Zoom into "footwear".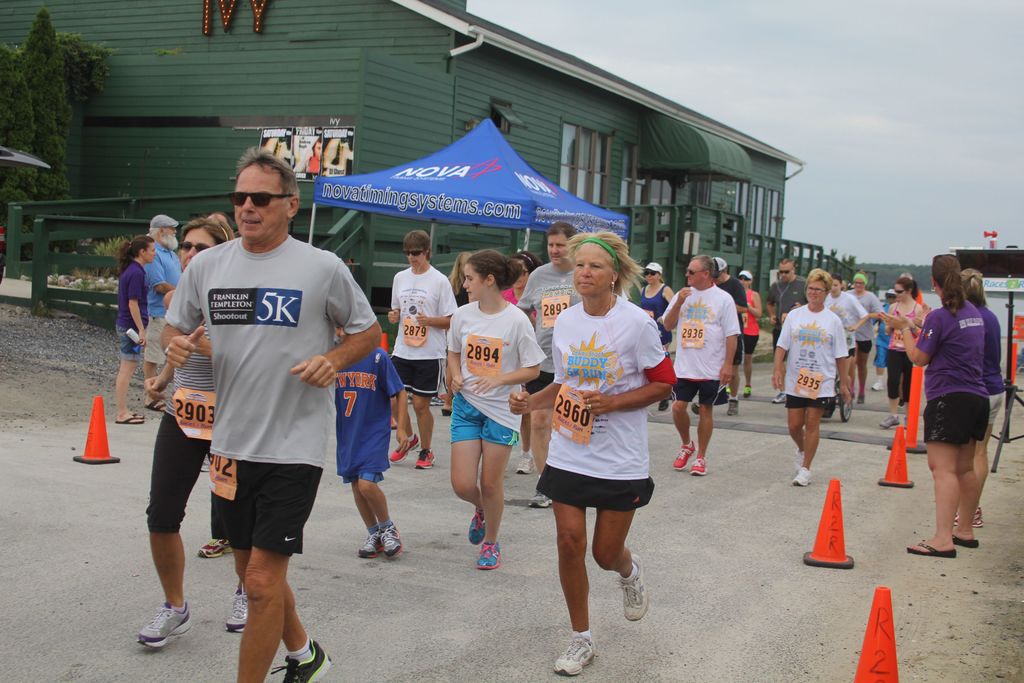
Zoom target: Rect(519, 447, 532, 468).
